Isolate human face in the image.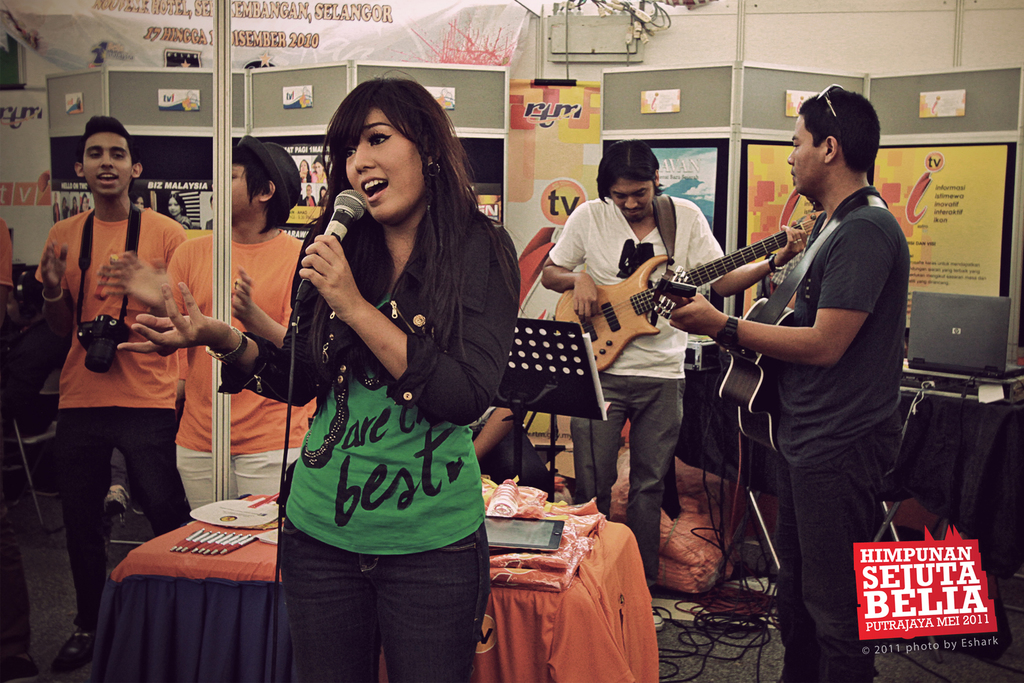
Isolated region: <box>790,117,823,190</box>.
